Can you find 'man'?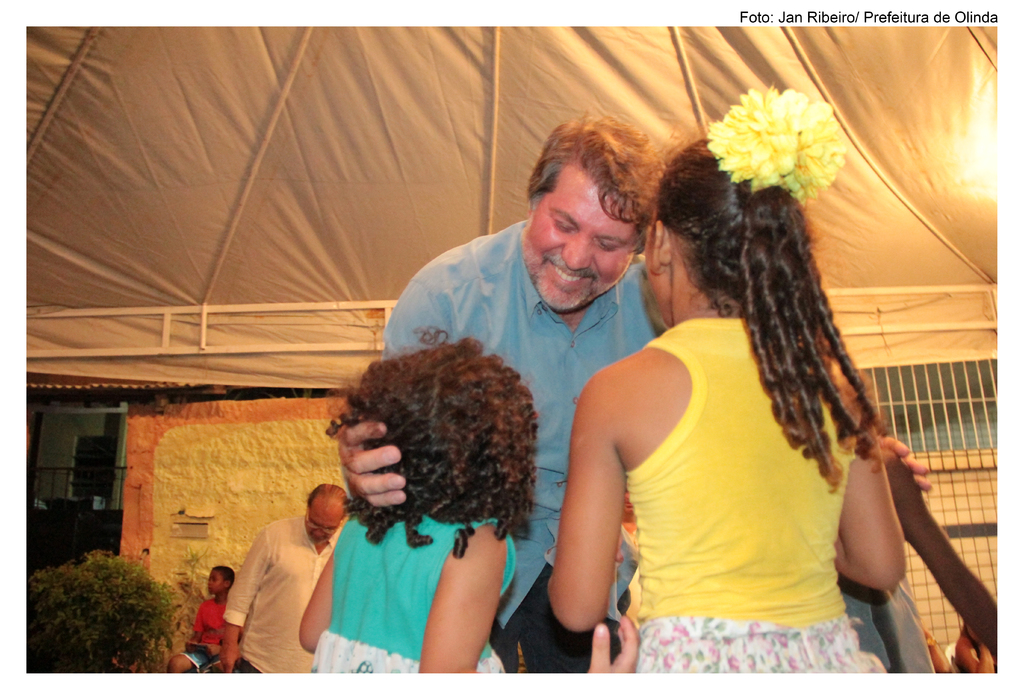
Yes, bounding box: bbox(204, 489, 342, 676).
